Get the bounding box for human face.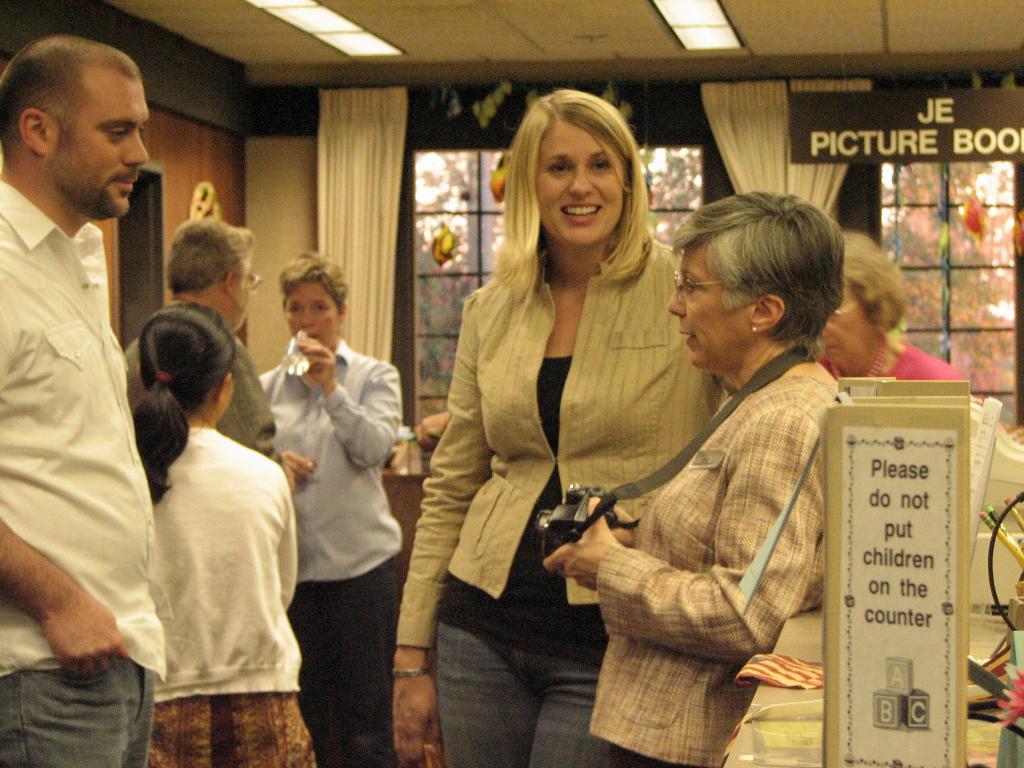
(left=234, top=273, right=253, bottom=335).
